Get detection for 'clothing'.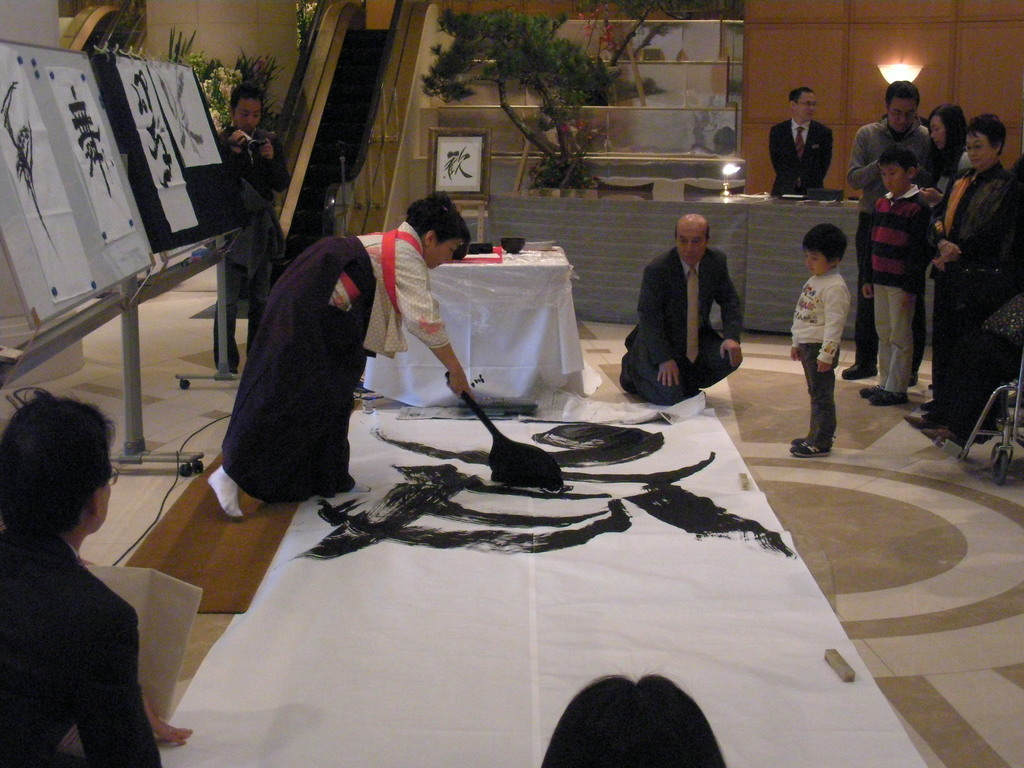
Detection: box(615, 248, 738, 403).
